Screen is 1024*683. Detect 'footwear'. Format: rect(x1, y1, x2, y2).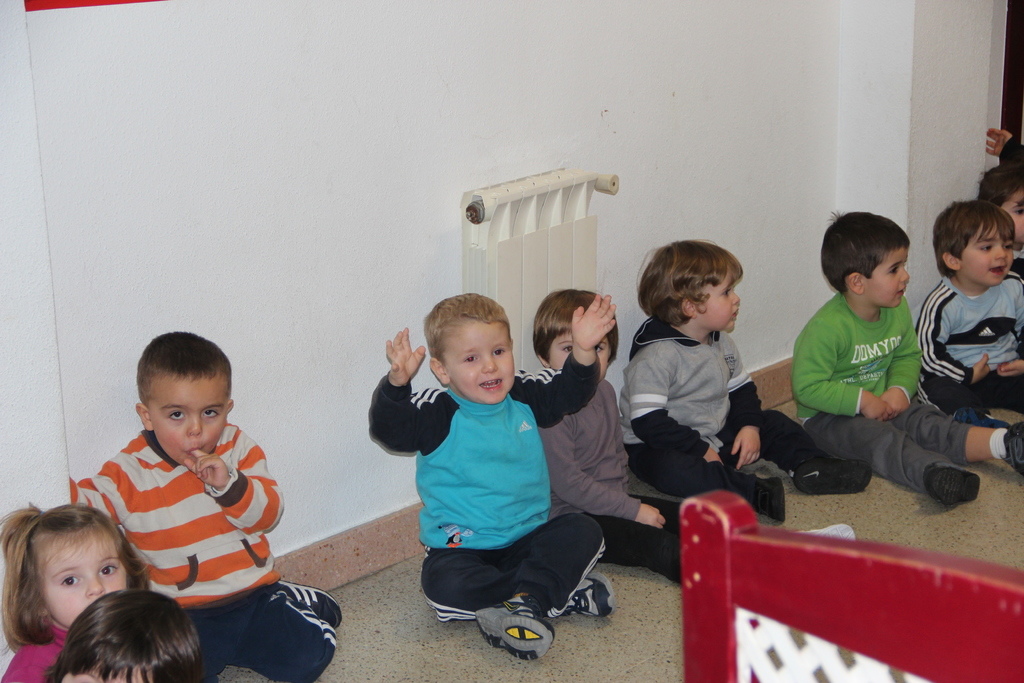
rect(925, 463, 984, 504).
